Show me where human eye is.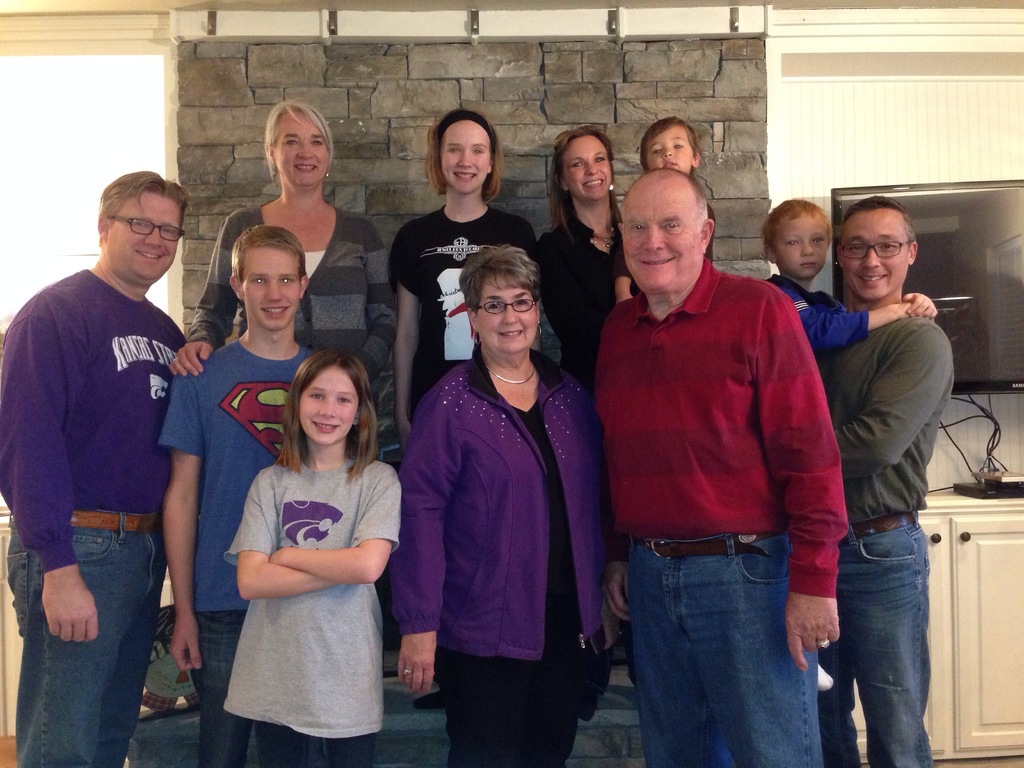
human eye is at <bbox>248, 274, 269, 285</bbox>.
